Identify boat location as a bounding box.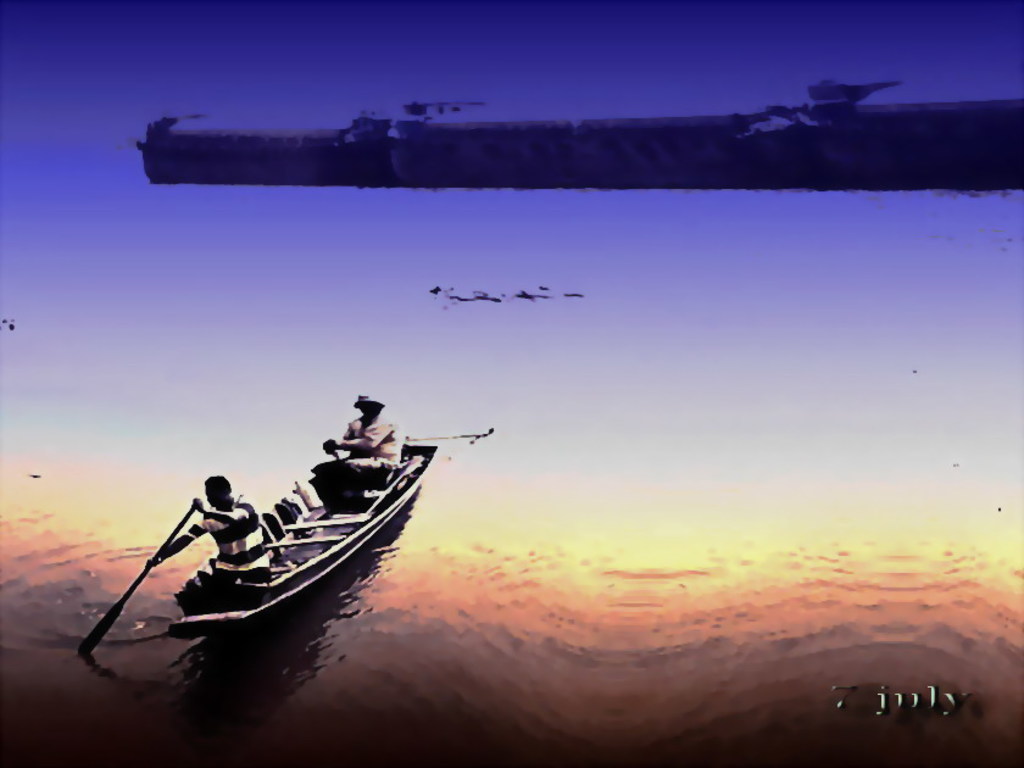
bbox=(115, 382, 455, 657).
